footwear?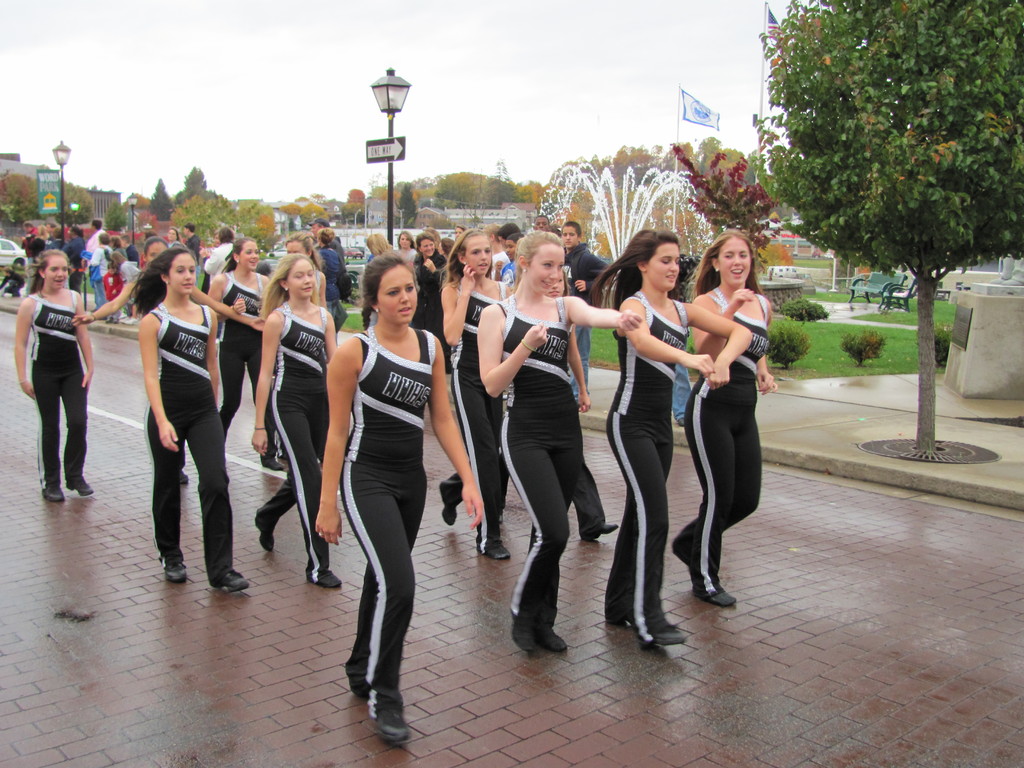
BBox(522, 610, 565, 655)
